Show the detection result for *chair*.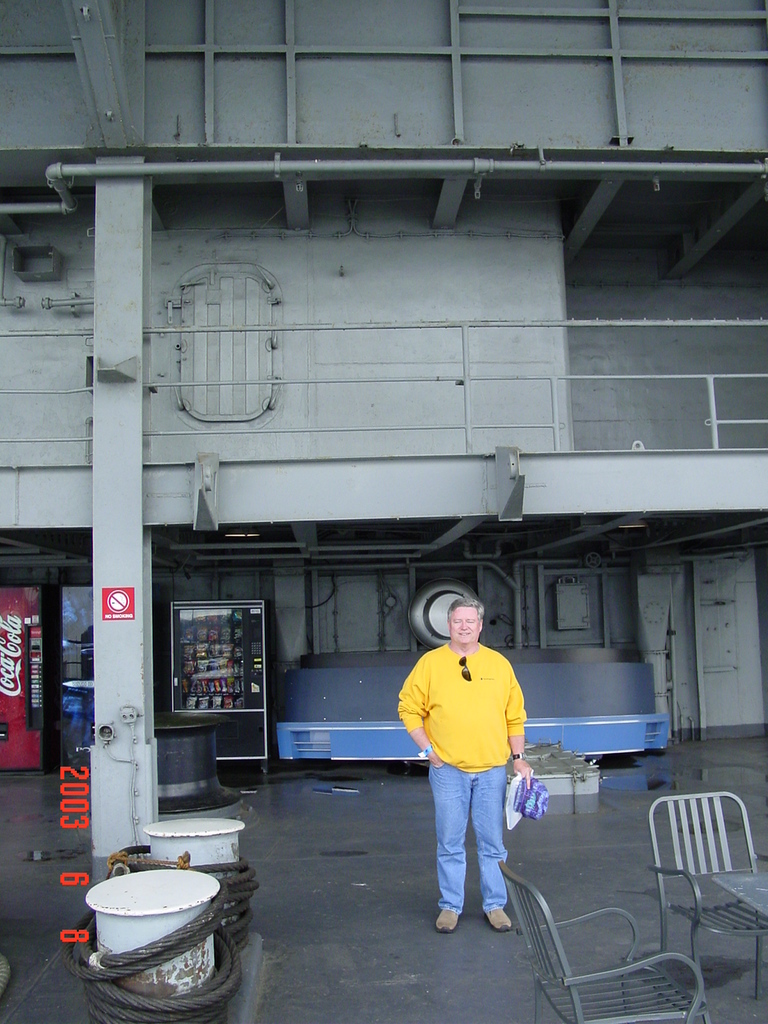
<region>627, 776, 757, 1007</region>.
